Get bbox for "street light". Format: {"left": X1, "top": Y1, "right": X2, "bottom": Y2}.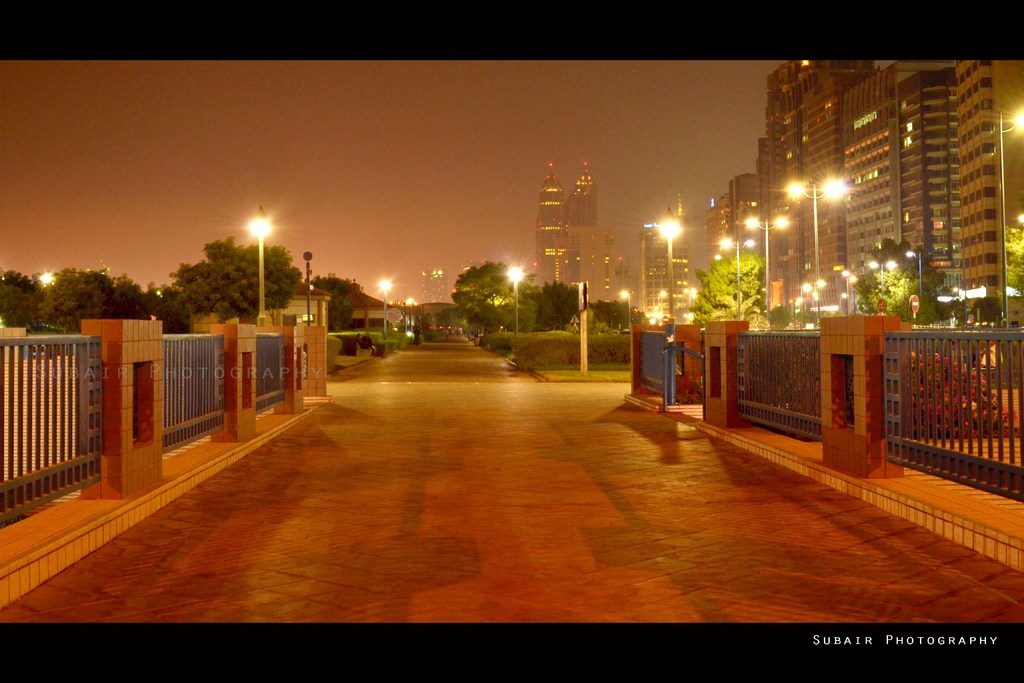
{"left": 246, "top": 214, "right": 275, "bottom": 334}.
